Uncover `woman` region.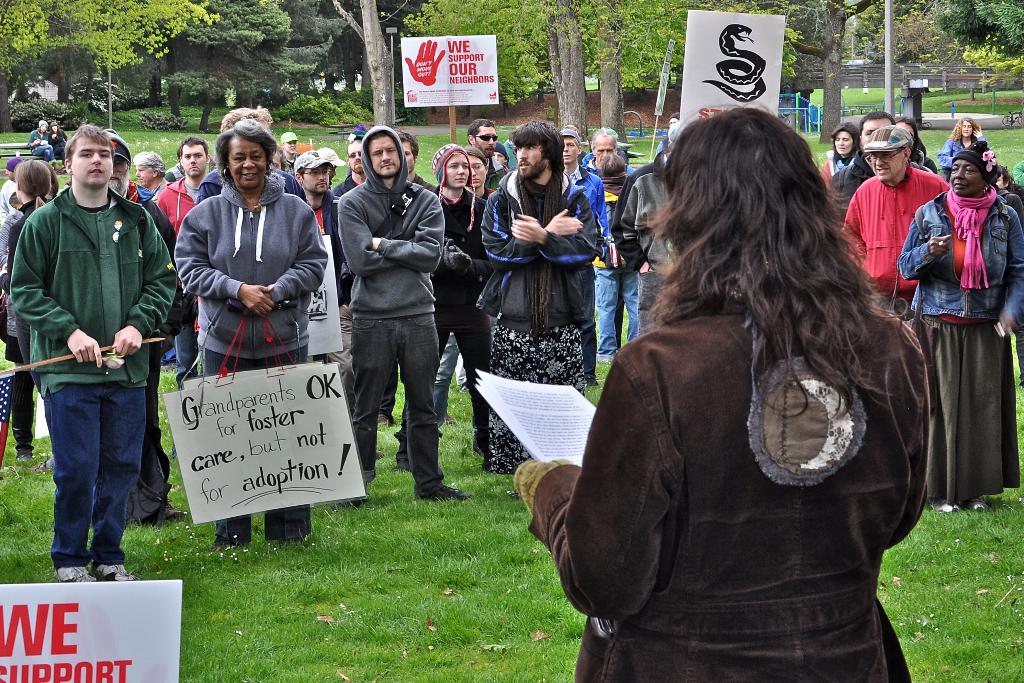
Uncovered: select_region(0, 156, 60, 479).
